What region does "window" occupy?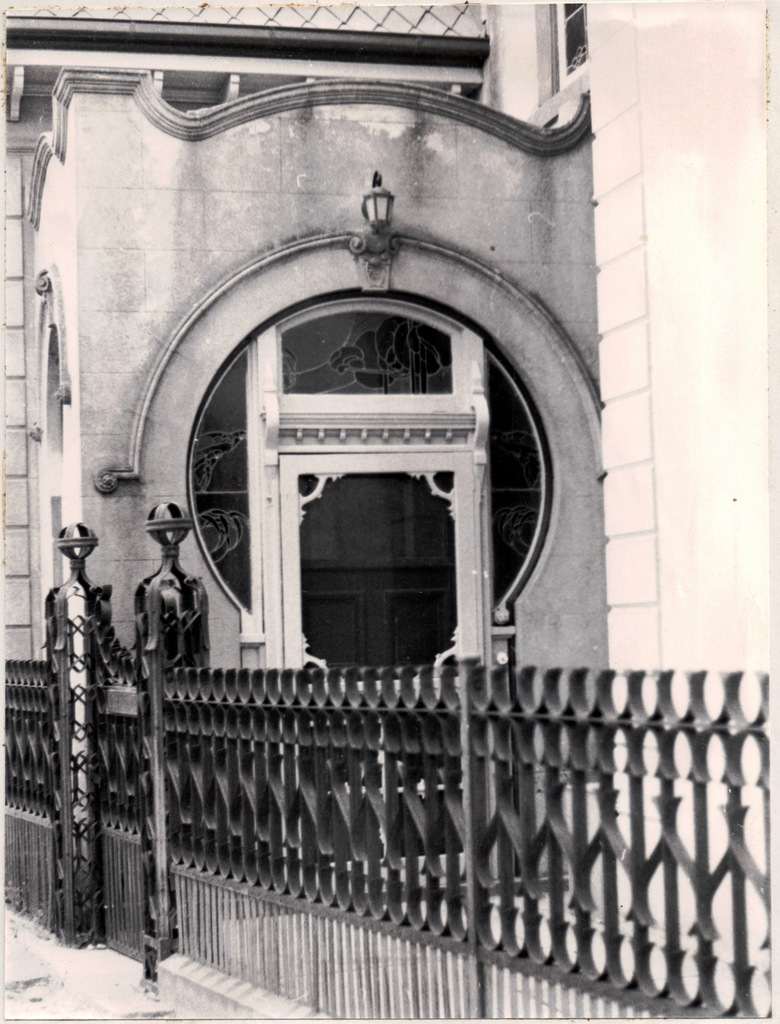
[213, 303, 520, 690].
